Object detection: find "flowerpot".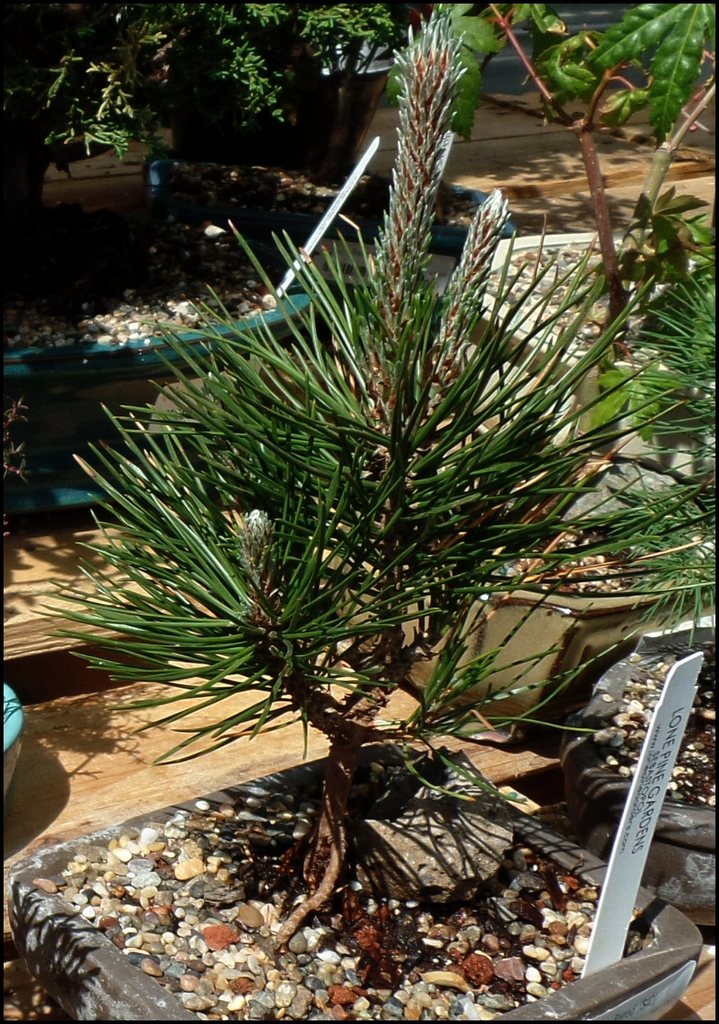
<region>550, 625, 718, 943</region>.
